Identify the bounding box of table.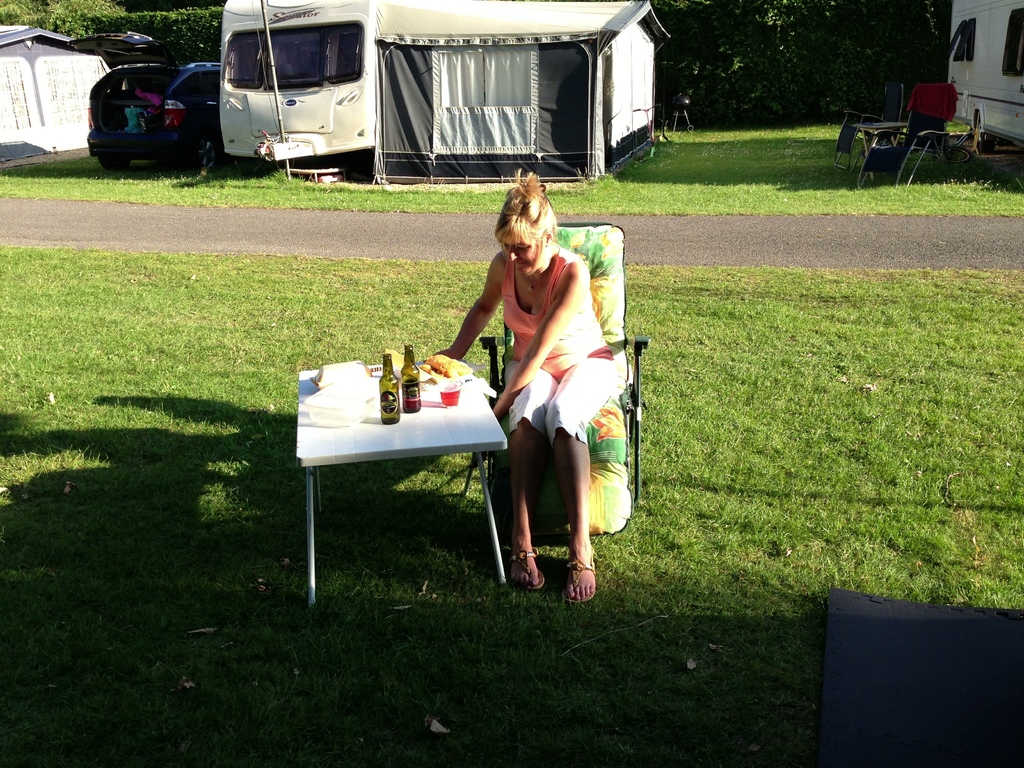
272,346,547,598.
